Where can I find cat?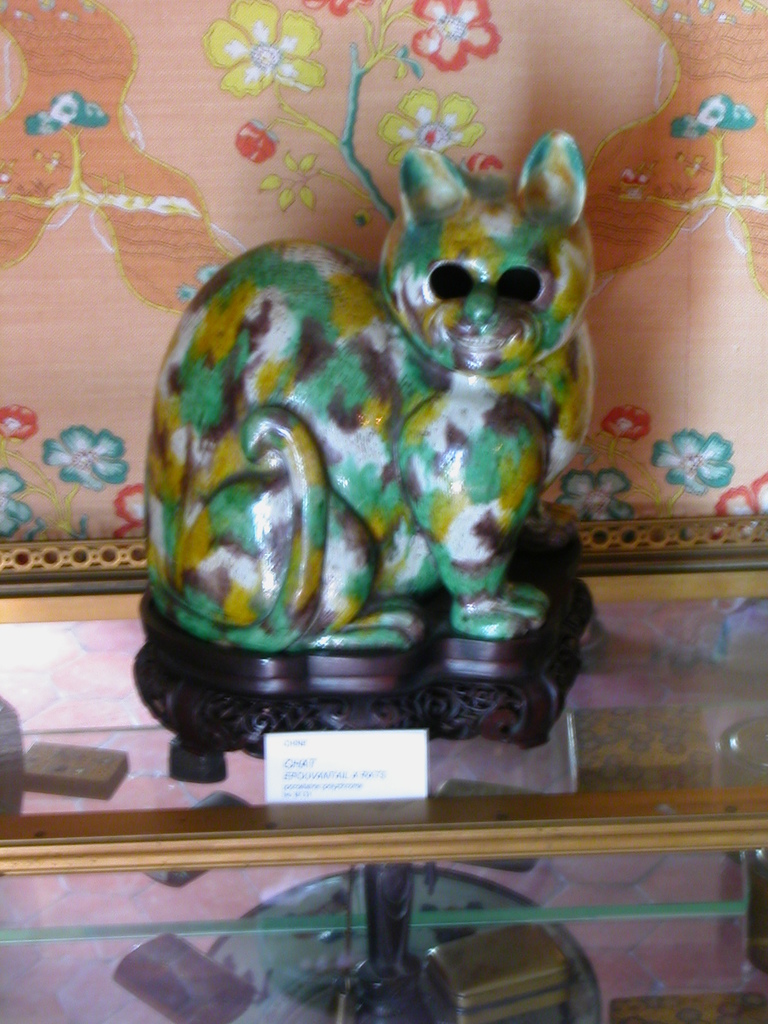
You can find it at left=143, top=132, right=601, bottom=652.
